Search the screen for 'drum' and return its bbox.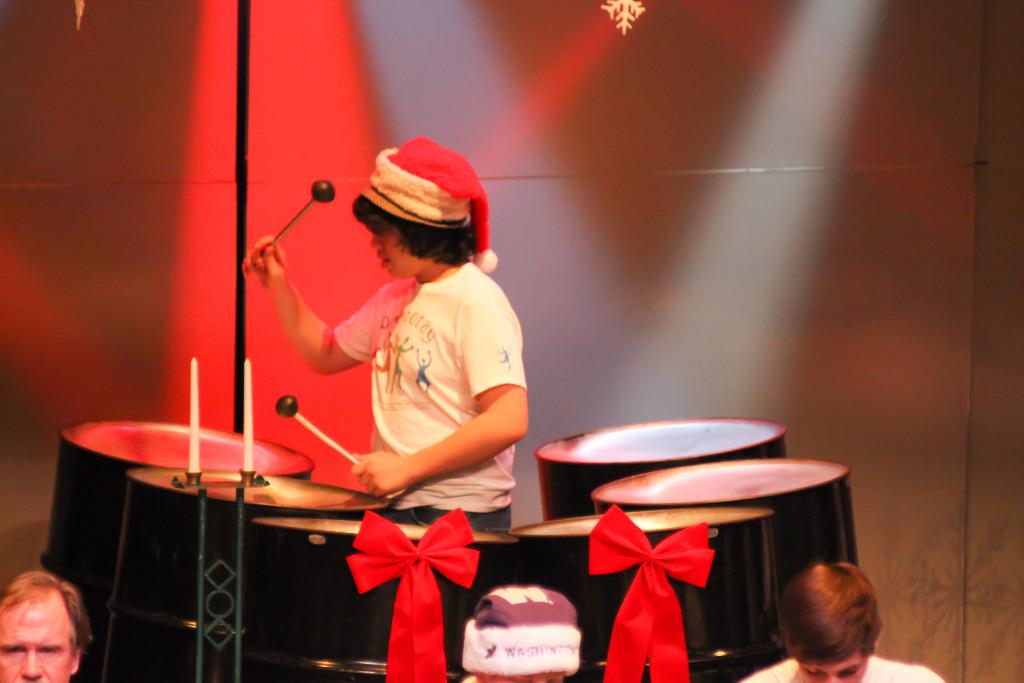
Found: bbox=(231, 516, 521, 680).
